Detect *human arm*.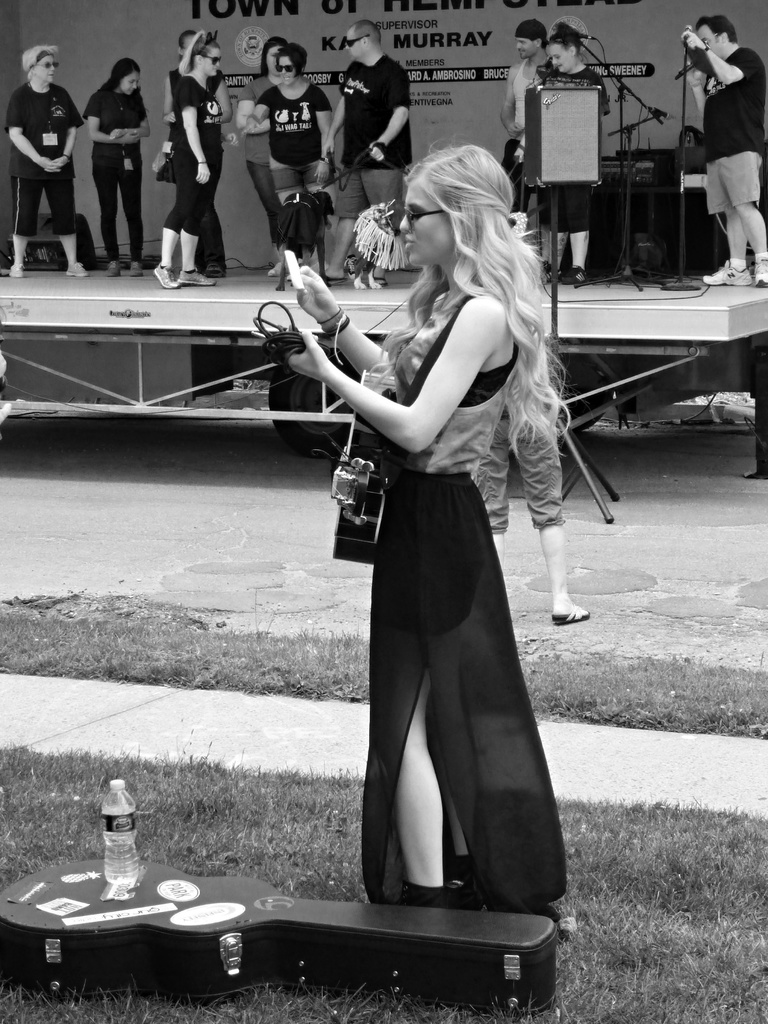
Detected at rect(313, 91, 331, 187).
